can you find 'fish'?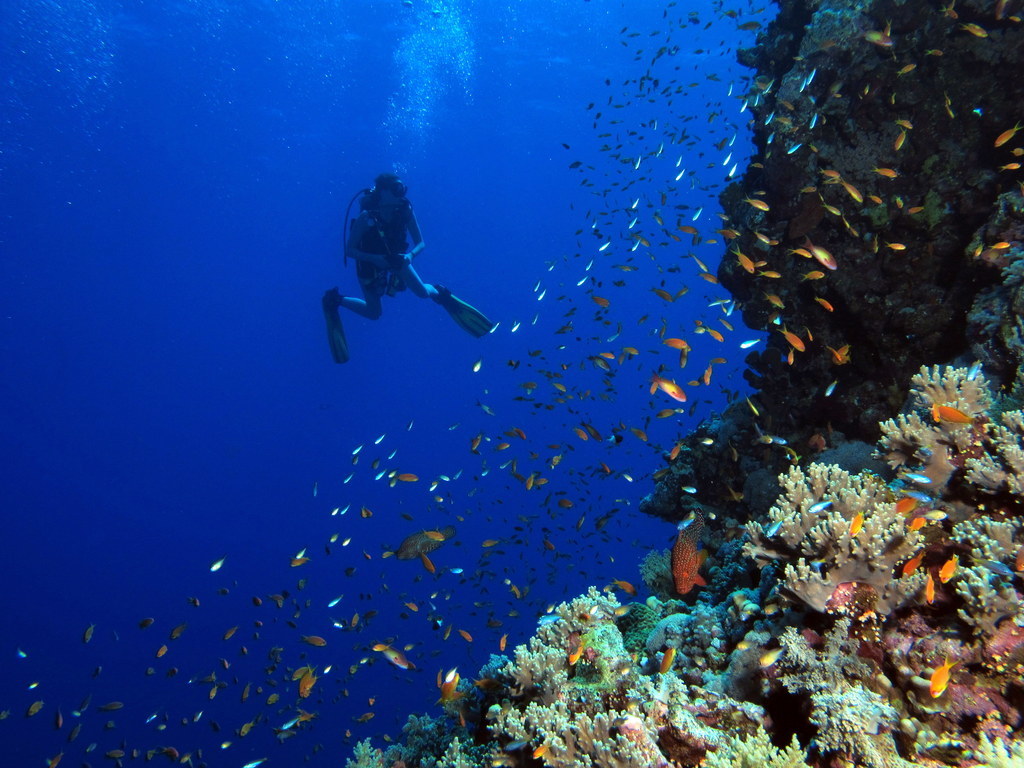
Yes, bounding box: Rect(824, 167, 841, 185).
